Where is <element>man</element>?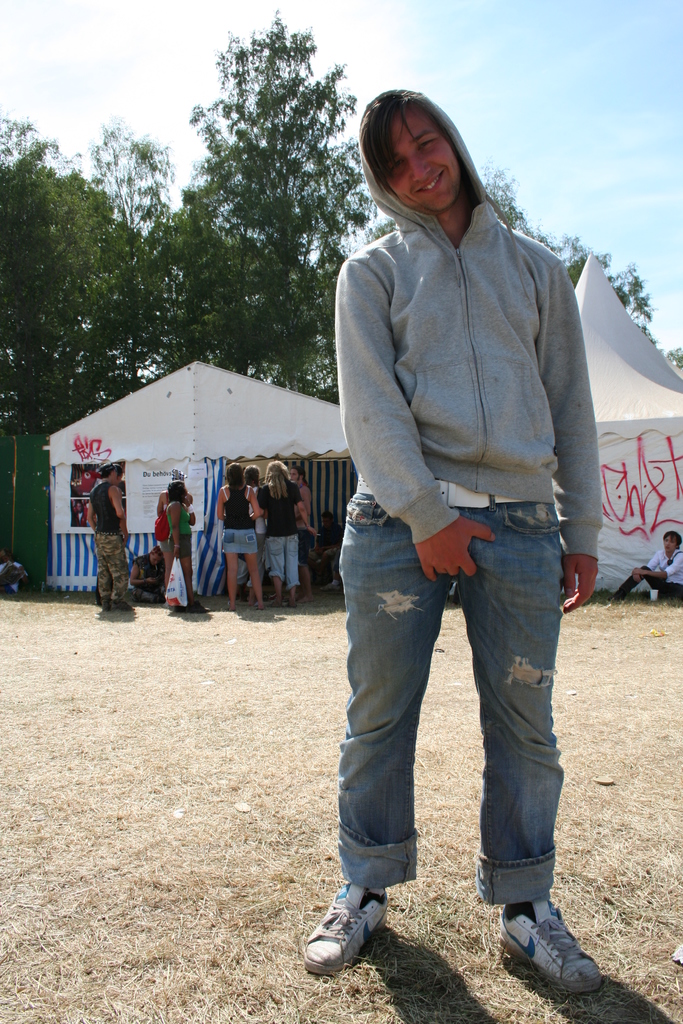
613/532/682/598.
